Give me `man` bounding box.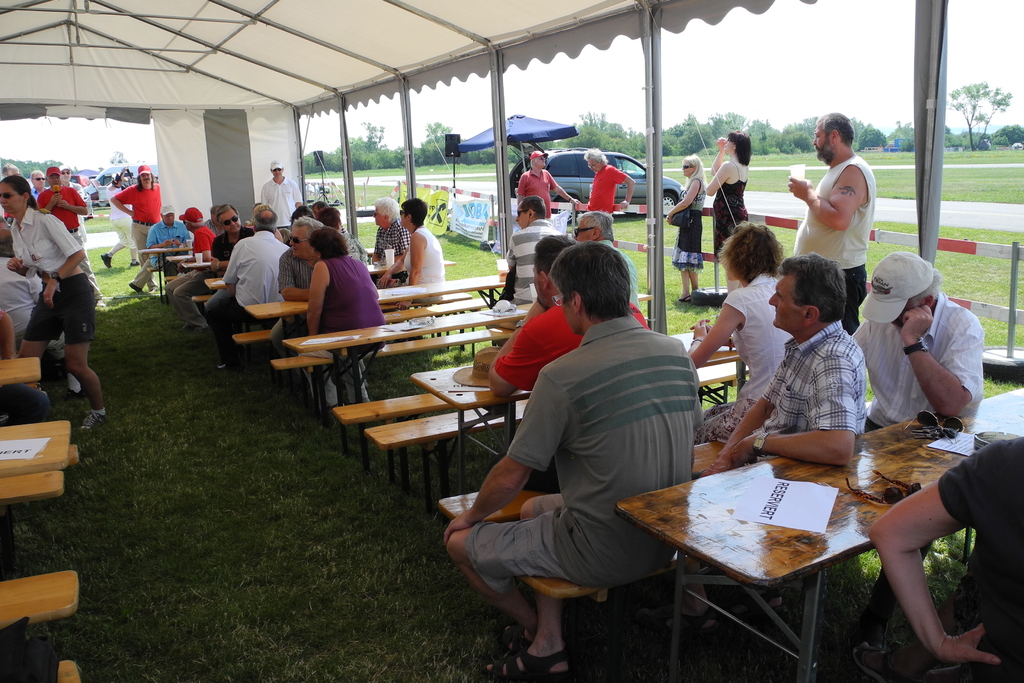
x1=850 y1=251 x2=985 y2=433.
